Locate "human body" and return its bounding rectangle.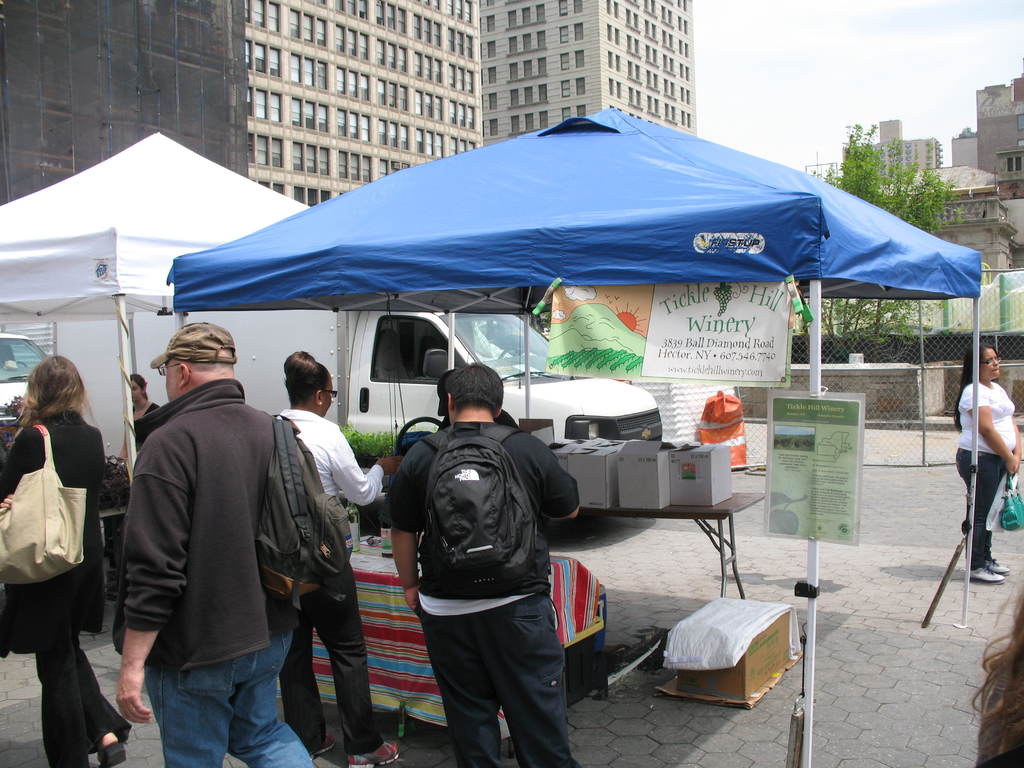
(285,410,403,767).
